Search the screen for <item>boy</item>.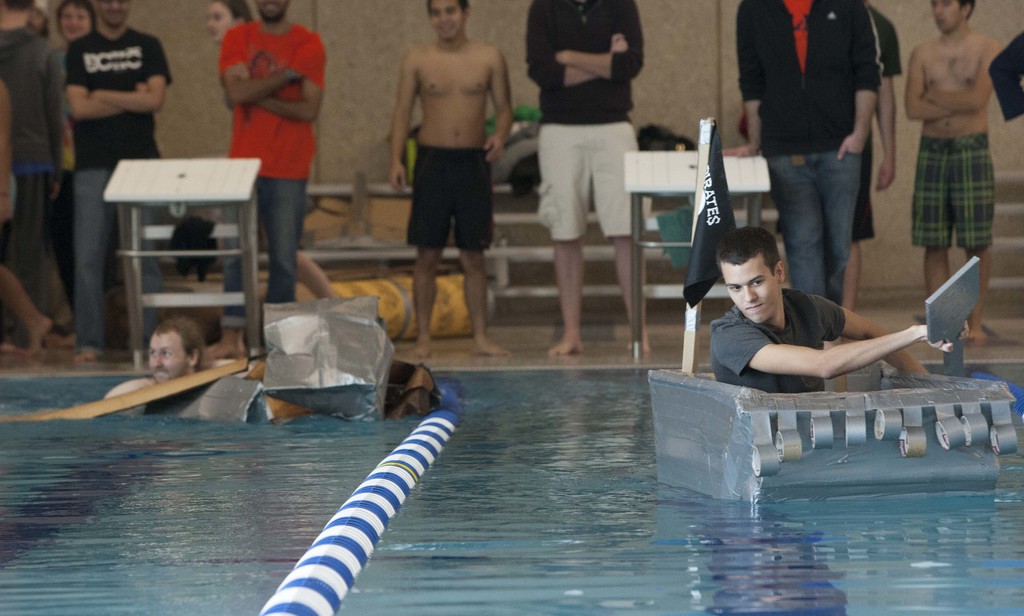
Found at select_region(713, 224, 972, 395).
